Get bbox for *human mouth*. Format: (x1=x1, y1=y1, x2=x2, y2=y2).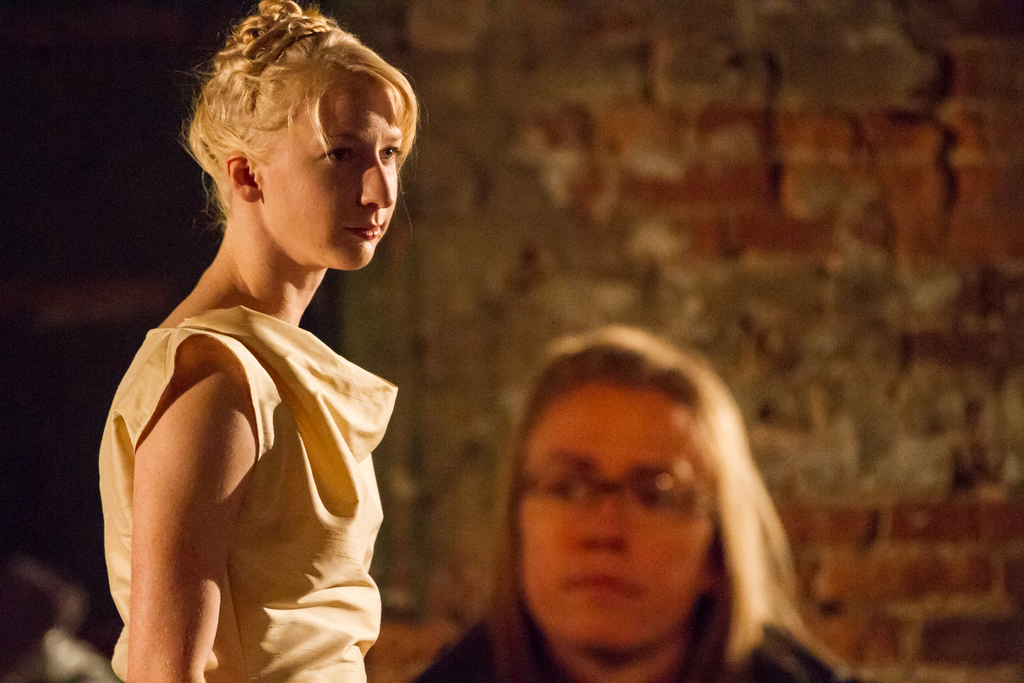
(x1=341, y1=224, x2=385, y2=240).
